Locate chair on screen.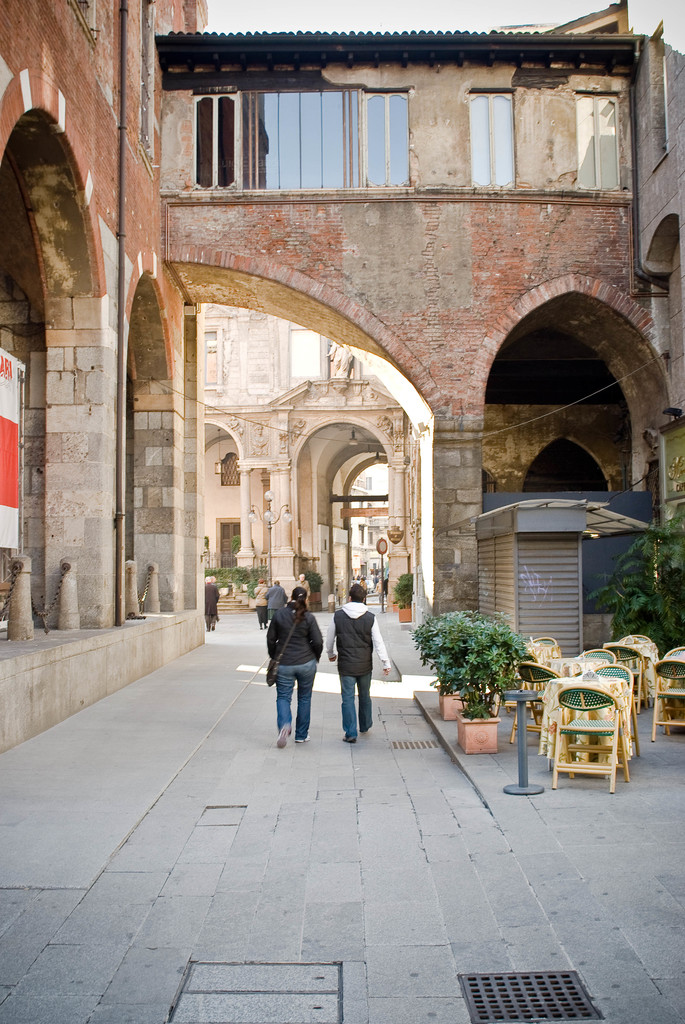
On screen at {"x1": 532, "y1": 637, "x2": 555, "y2": 655}.
